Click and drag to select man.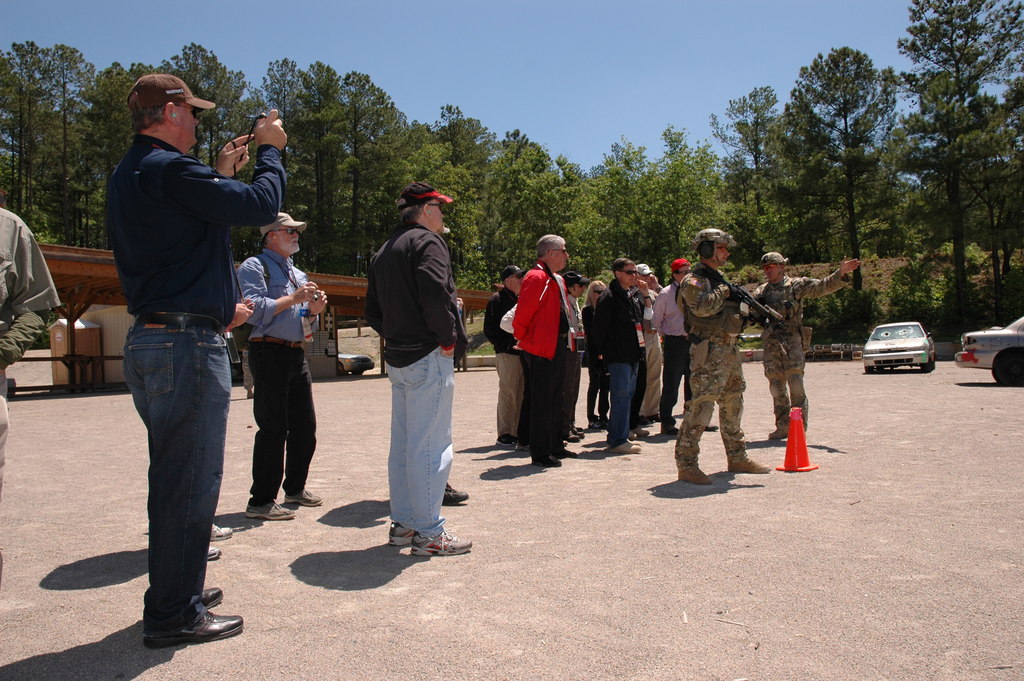
Selection: bbox=[511, 234, 577, 467].
